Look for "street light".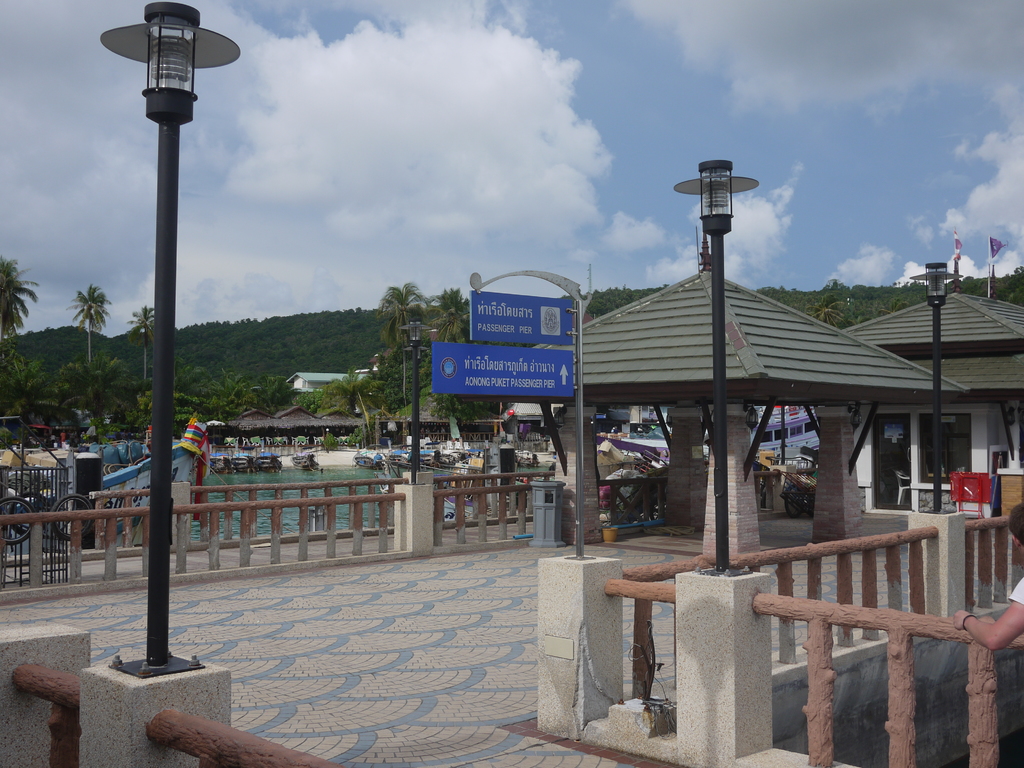
Found: <region>396, 312, 436, 486</region>.
